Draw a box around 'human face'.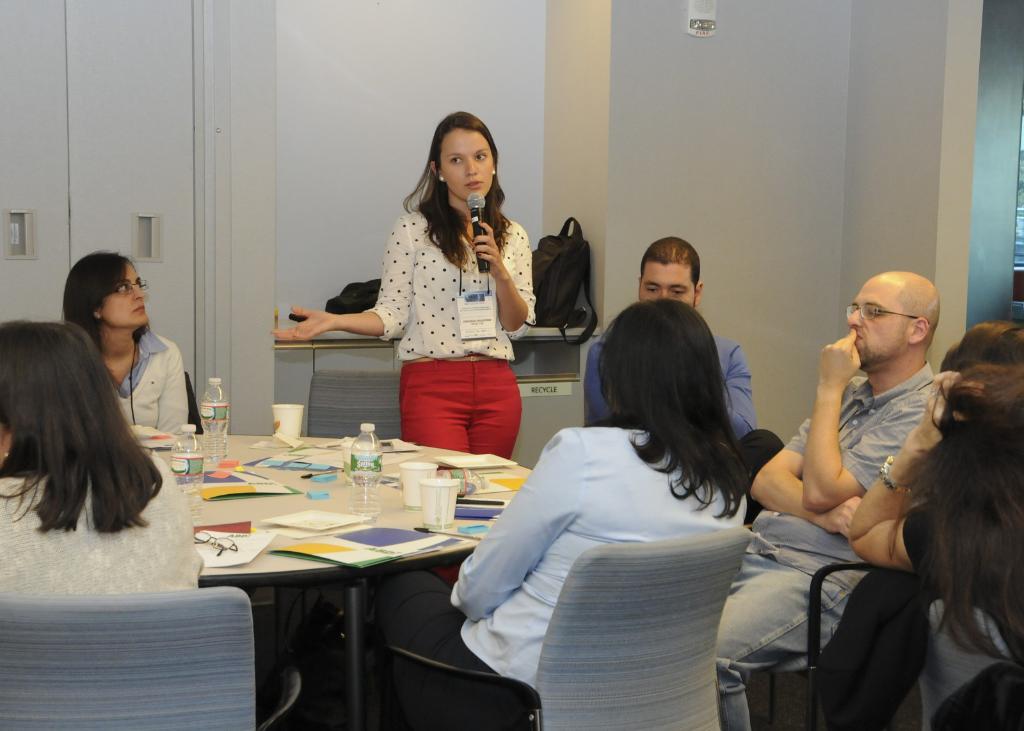
detection(100, 265, 148, 328).
